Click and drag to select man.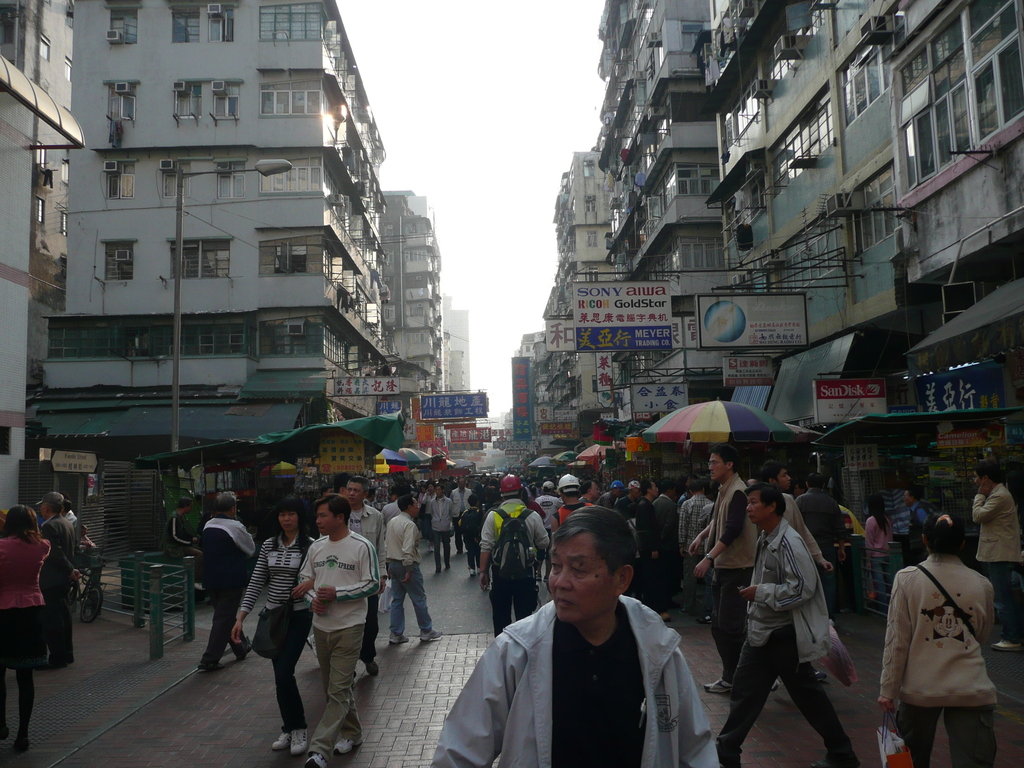
Selection: Rect(349, 476, 382, 669).
